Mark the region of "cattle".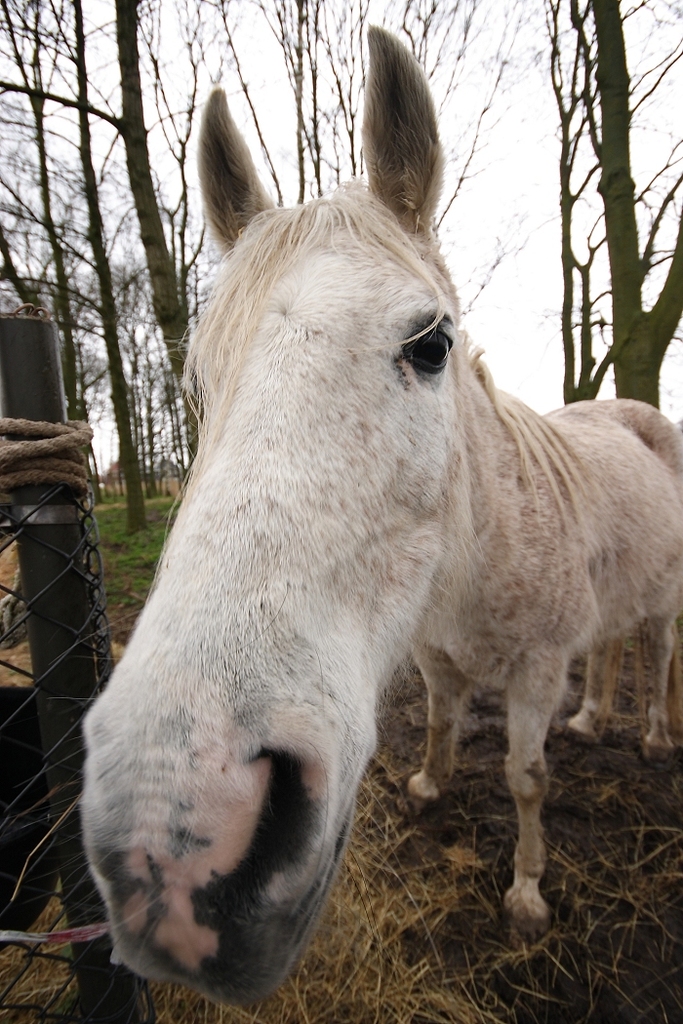
Region: 78/36/682/1009.
